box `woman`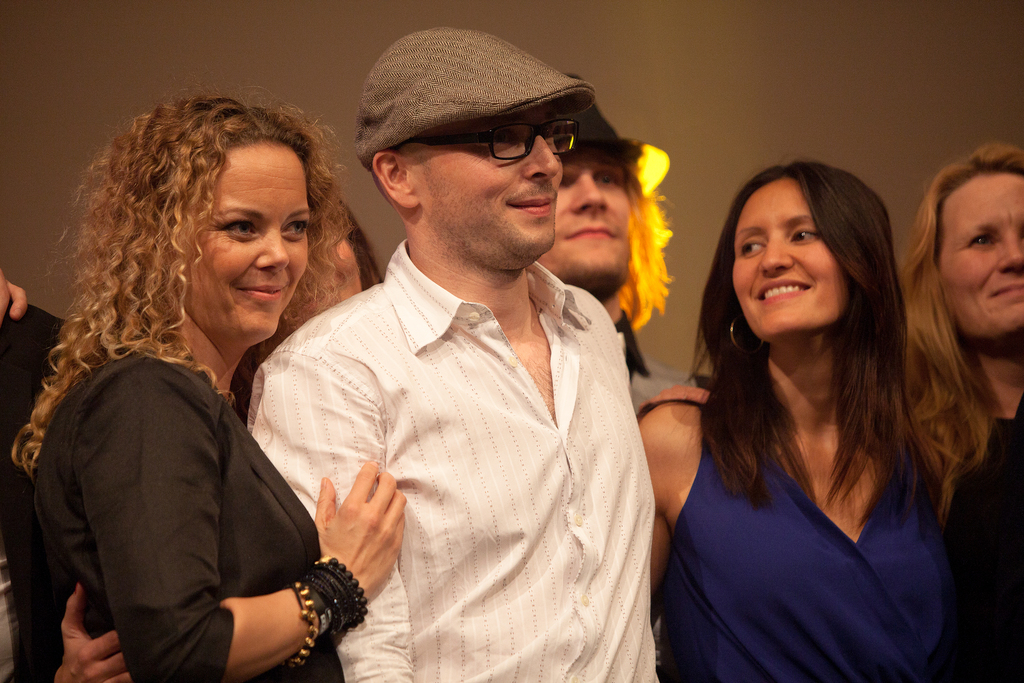
x1=10, y1=93, x2=406, y2=682
